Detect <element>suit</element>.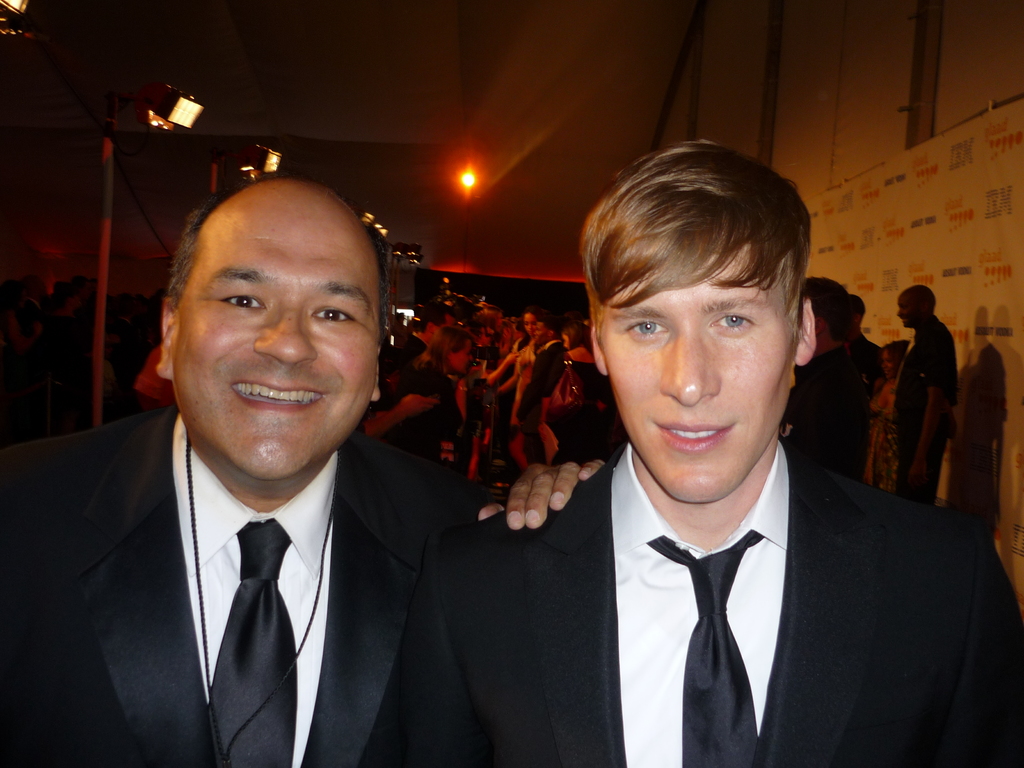
Detected at 511 339 567 433.
